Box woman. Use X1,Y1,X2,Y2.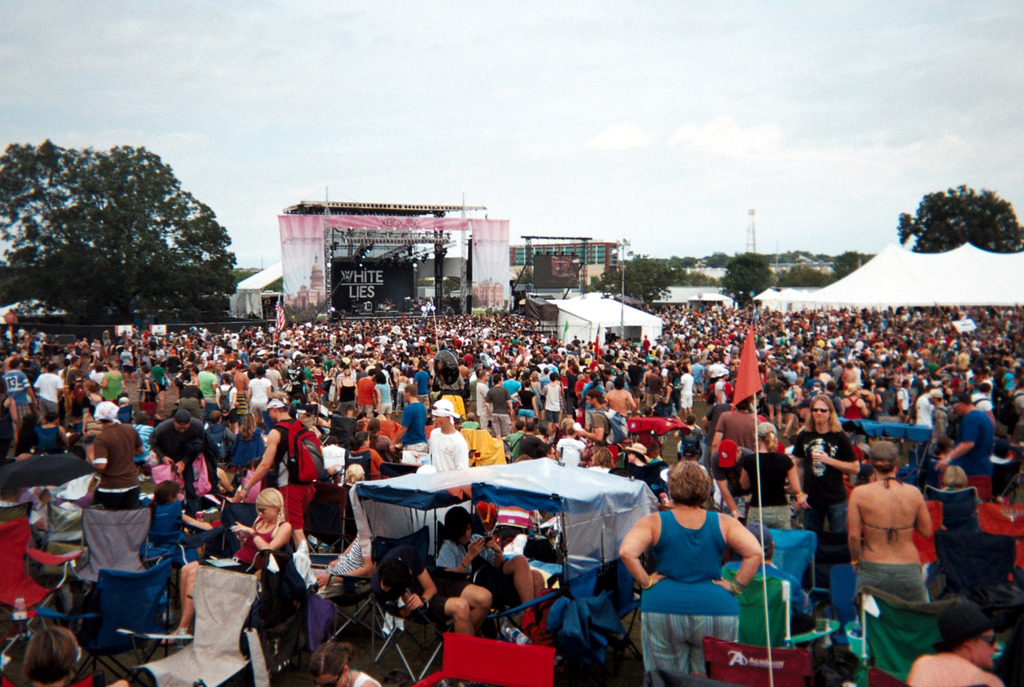
779,398,860,576.
